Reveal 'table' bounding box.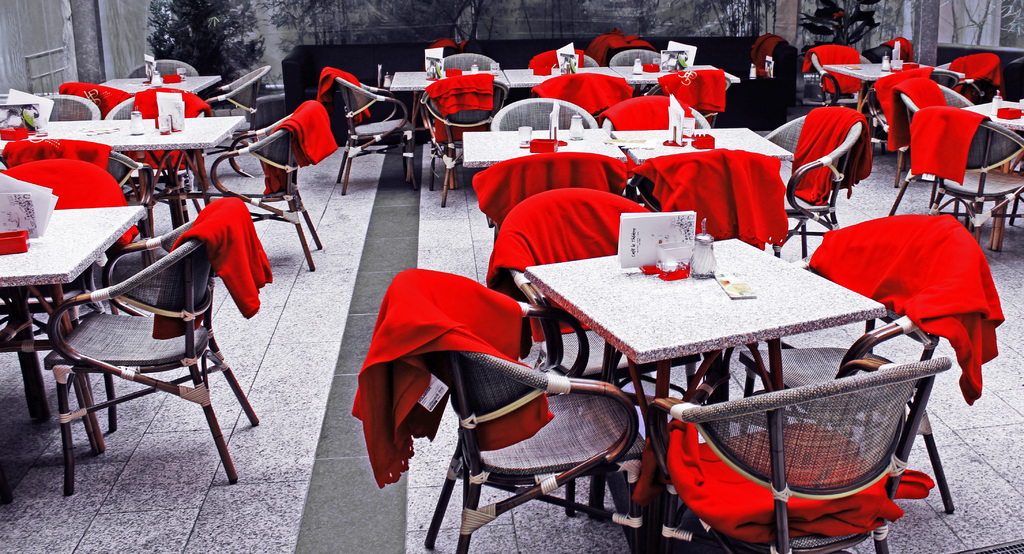
Revealed: bbox=(810, 56, 963, 155).
